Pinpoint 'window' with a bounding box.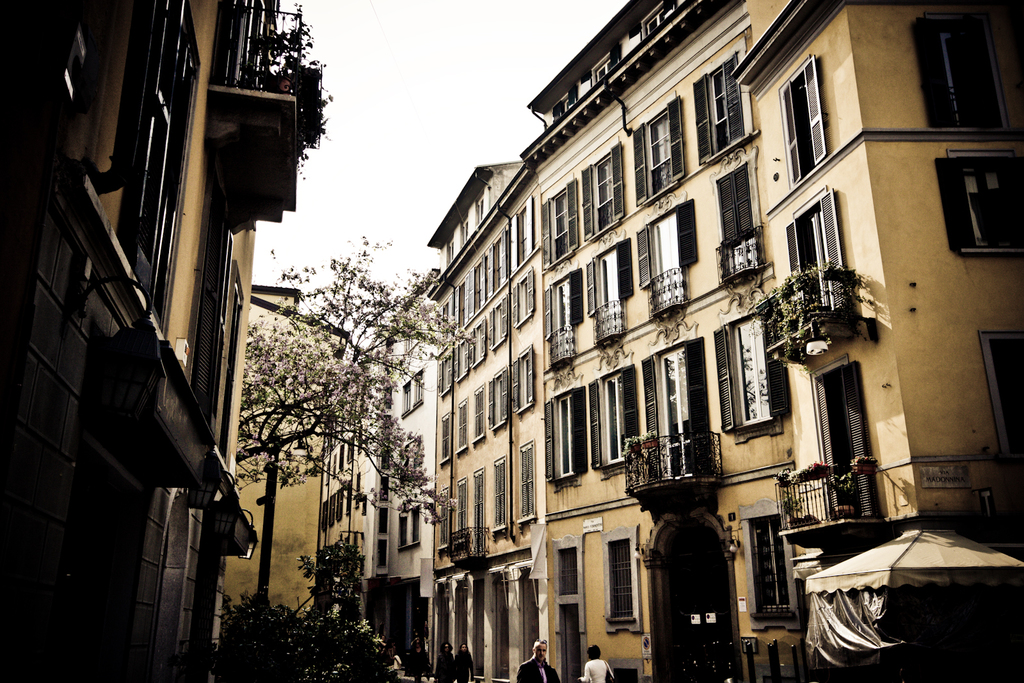
909, 19, 1021, 125.
